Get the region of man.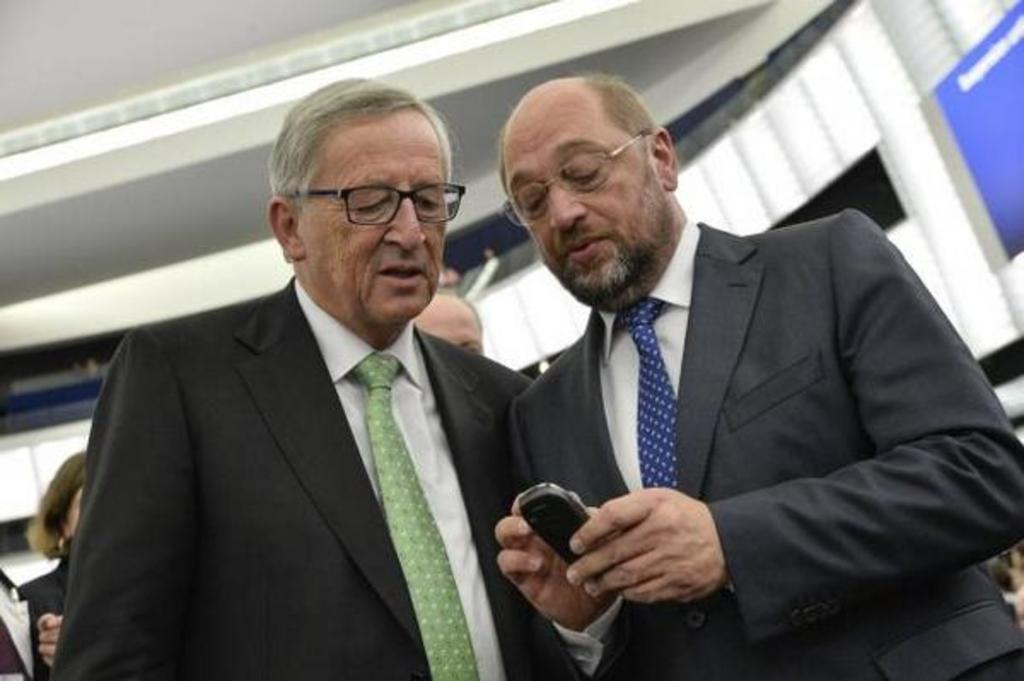
bbox(43, 102, 560, 676).
